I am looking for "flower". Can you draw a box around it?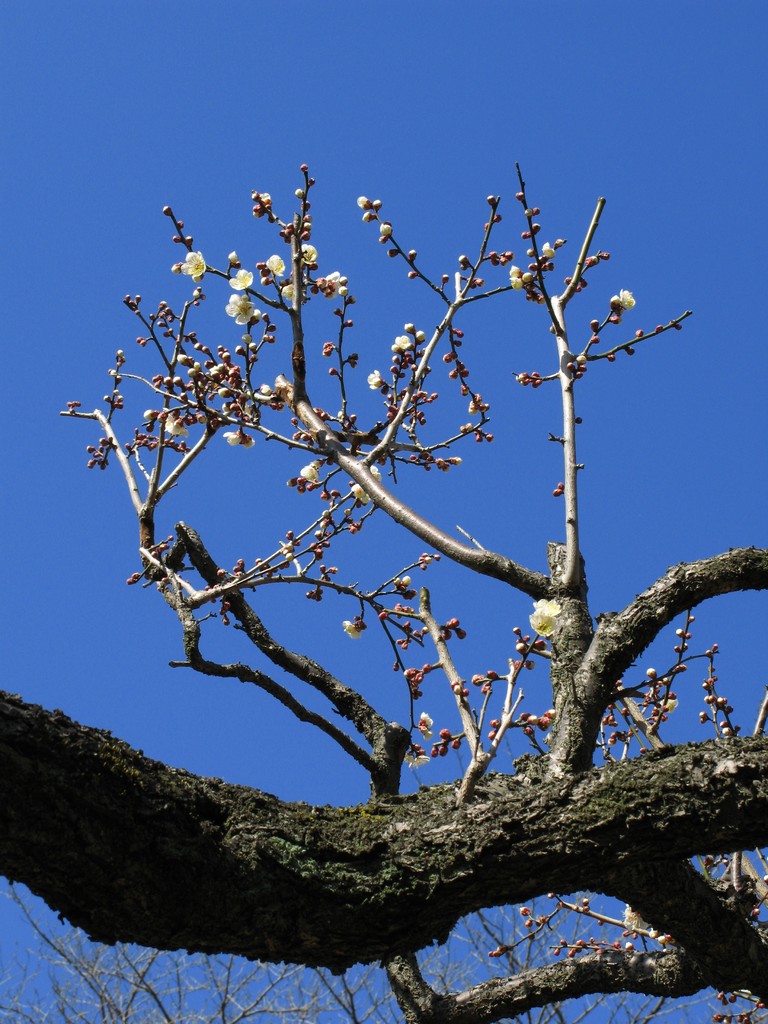
Sure, the bounding box is box(223, 432, 256, 446).
